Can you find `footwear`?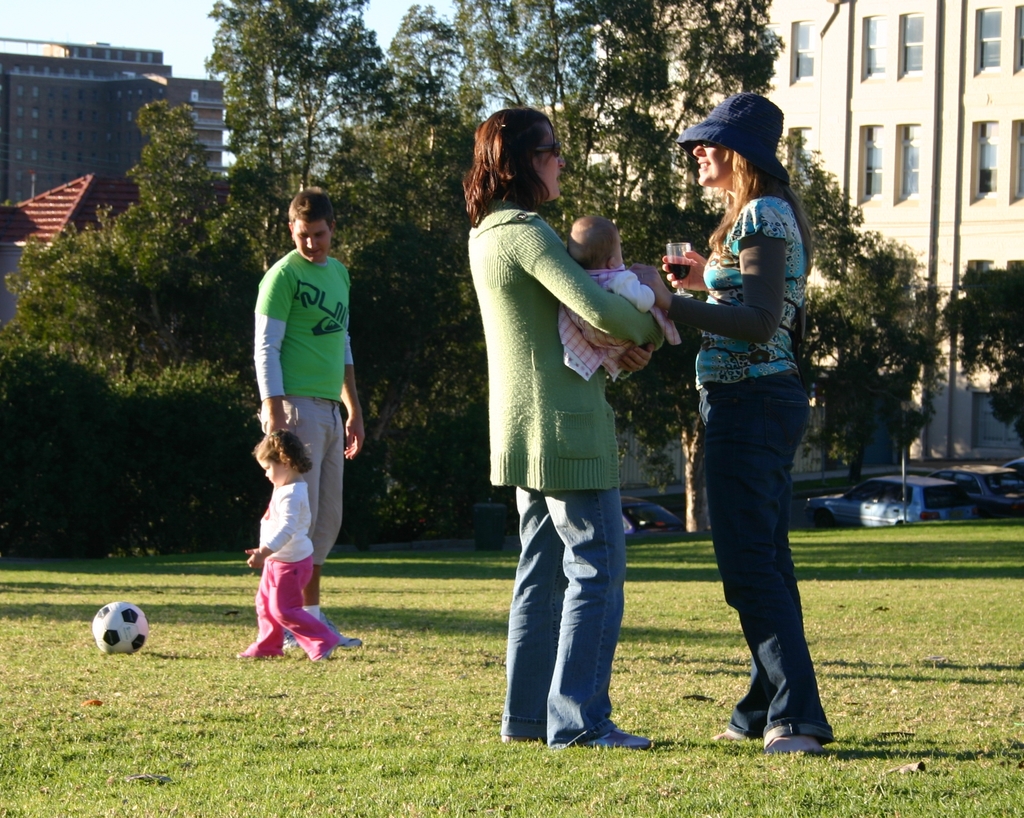
Yes, bounding box: 496 731 548 745.
